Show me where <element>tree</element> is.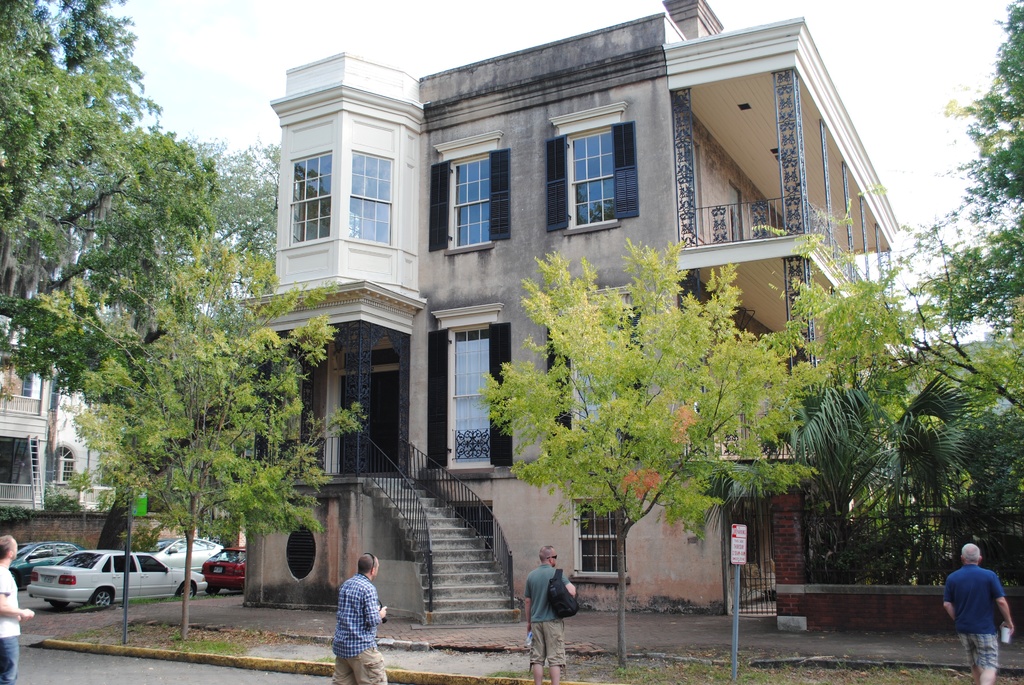
<element>tree</element> is at [x1=24, y1=212, x2=374, y2=656].
